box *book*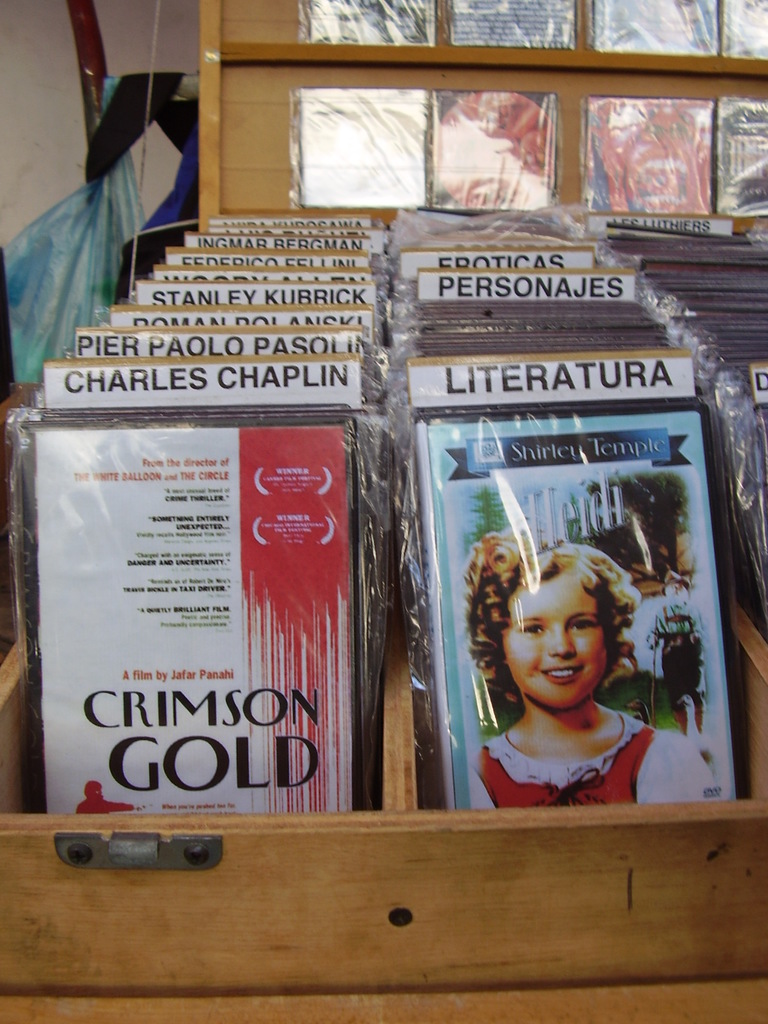
(x1=300, y1=0, x2=439, y2=49)
